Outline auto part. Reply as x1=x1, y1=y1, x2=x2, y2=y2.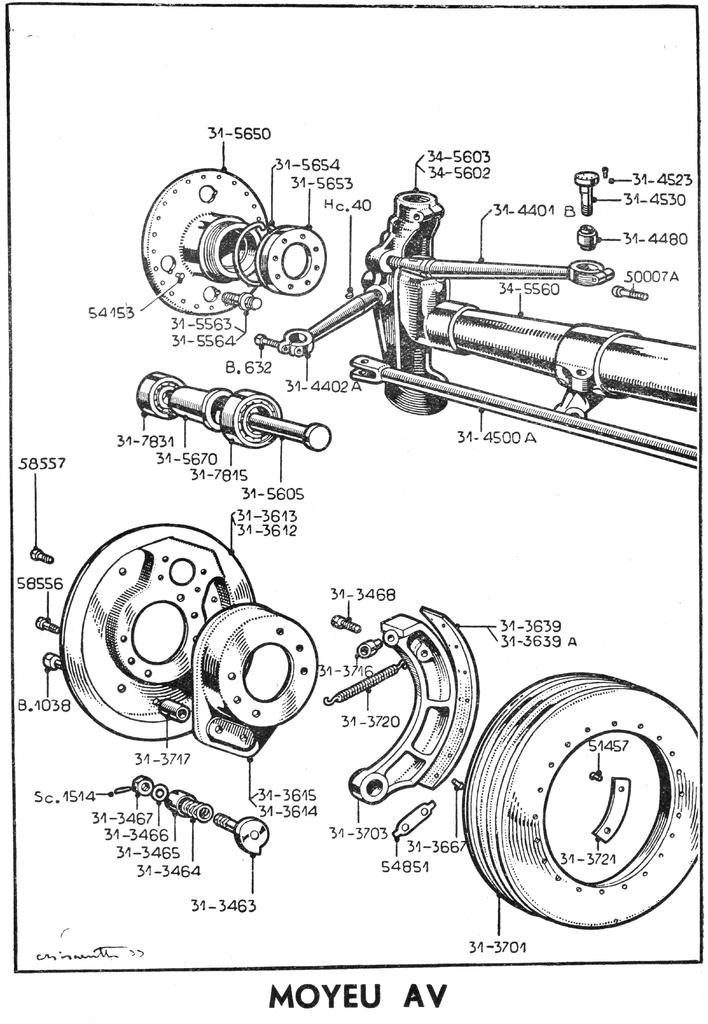
x1=28, y1=543, x2=58, y2=567.
